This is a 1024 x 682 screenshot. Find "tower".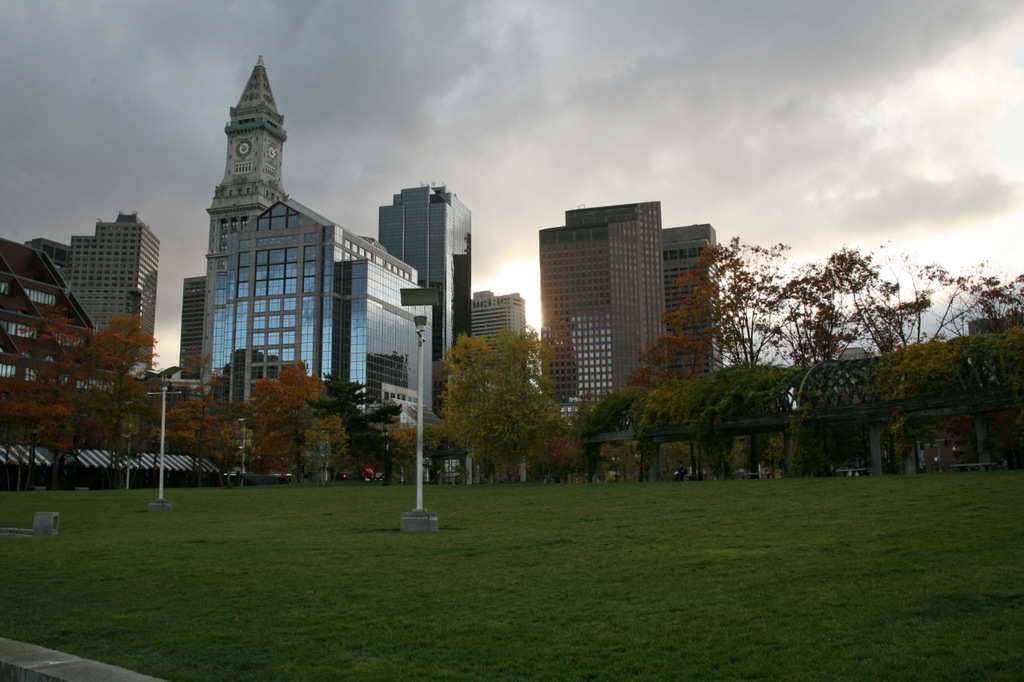
Bounding box: l=66, t=208, r=163, b=381.
